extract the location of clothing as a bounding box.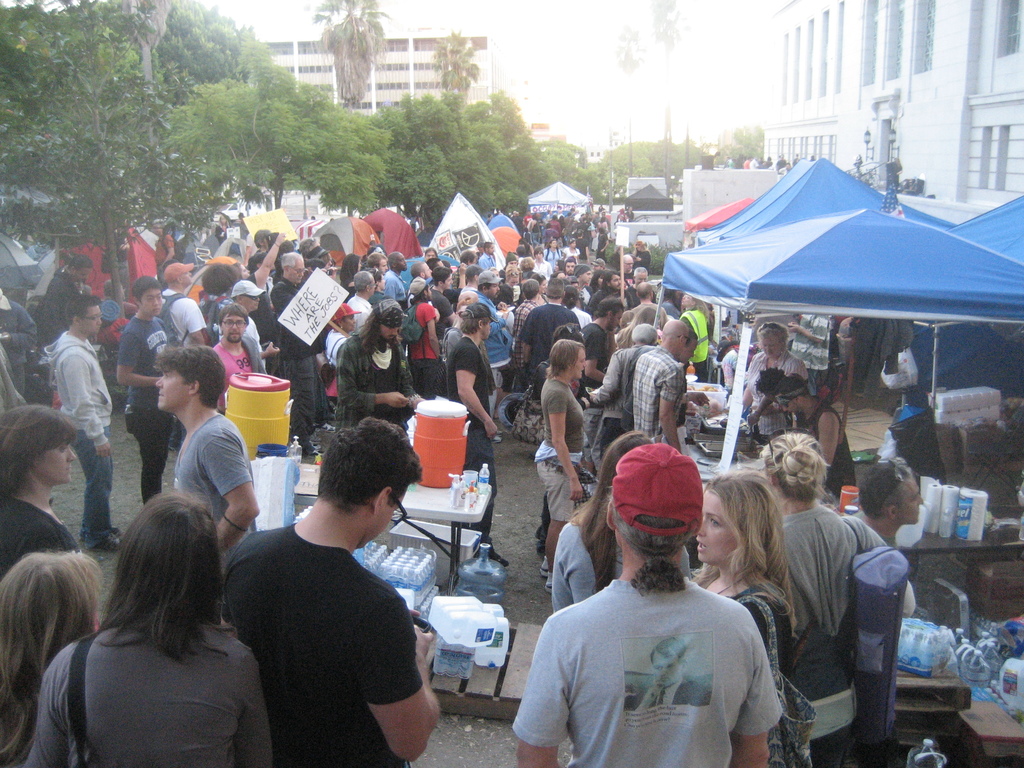
l=883, t=401, r=938, b=476.
